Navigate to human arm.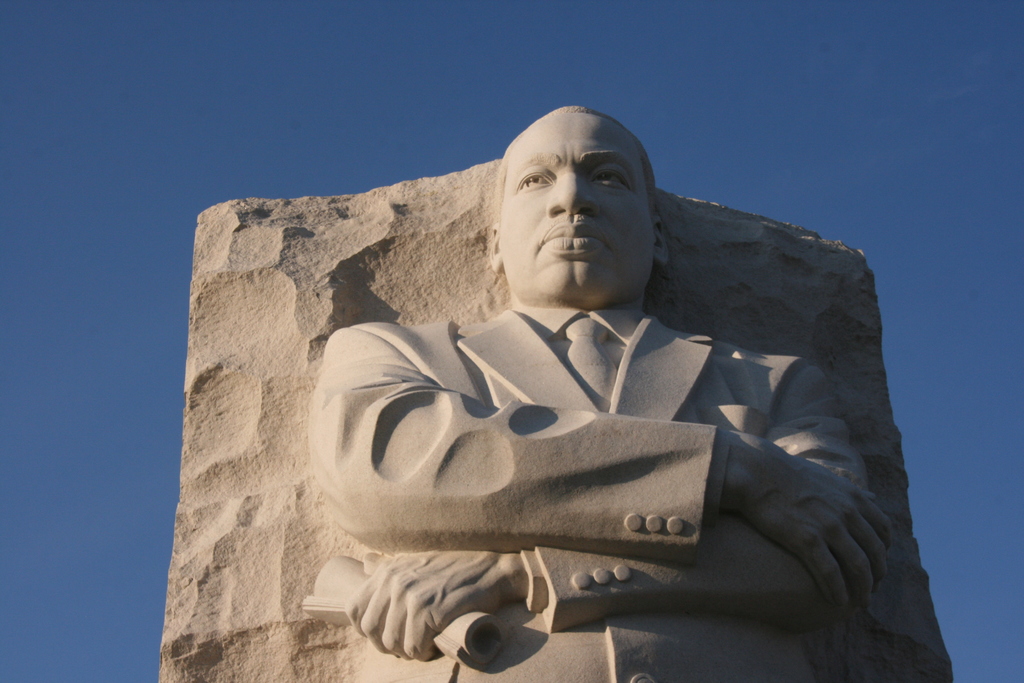
Navigation target: pyautogui.locateOnScreen(348, 363, 870, 659).
